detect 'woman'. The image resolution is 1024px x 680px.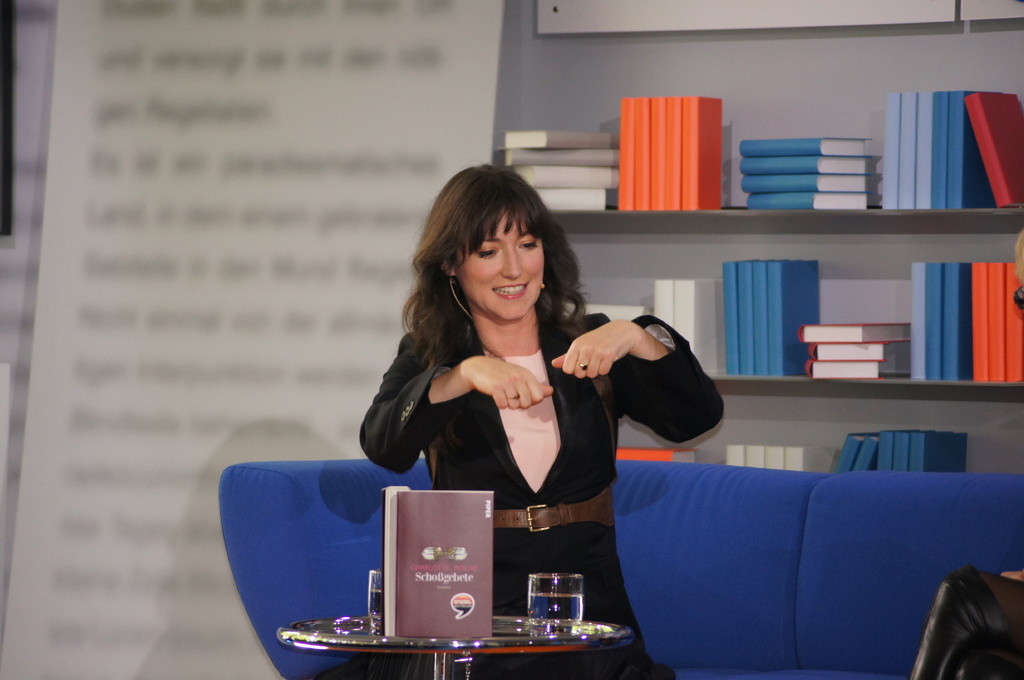
bbox(353, 179, 611, 612).
